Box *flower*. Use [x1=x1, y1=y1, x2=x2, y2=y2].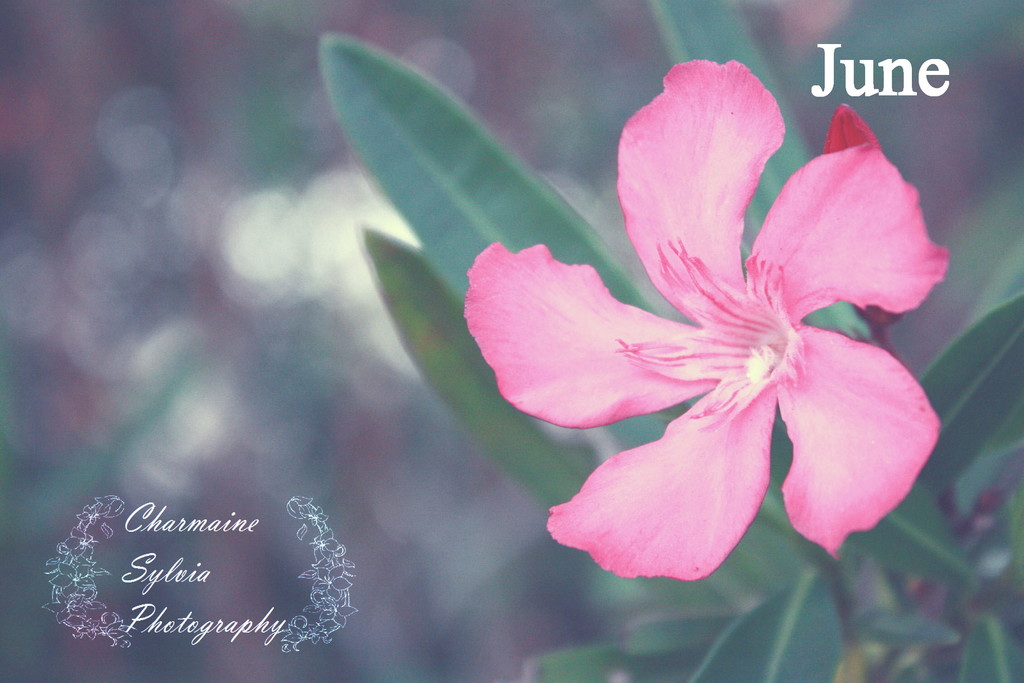
[x1=477, y1=62, x2=955, y2=605].
